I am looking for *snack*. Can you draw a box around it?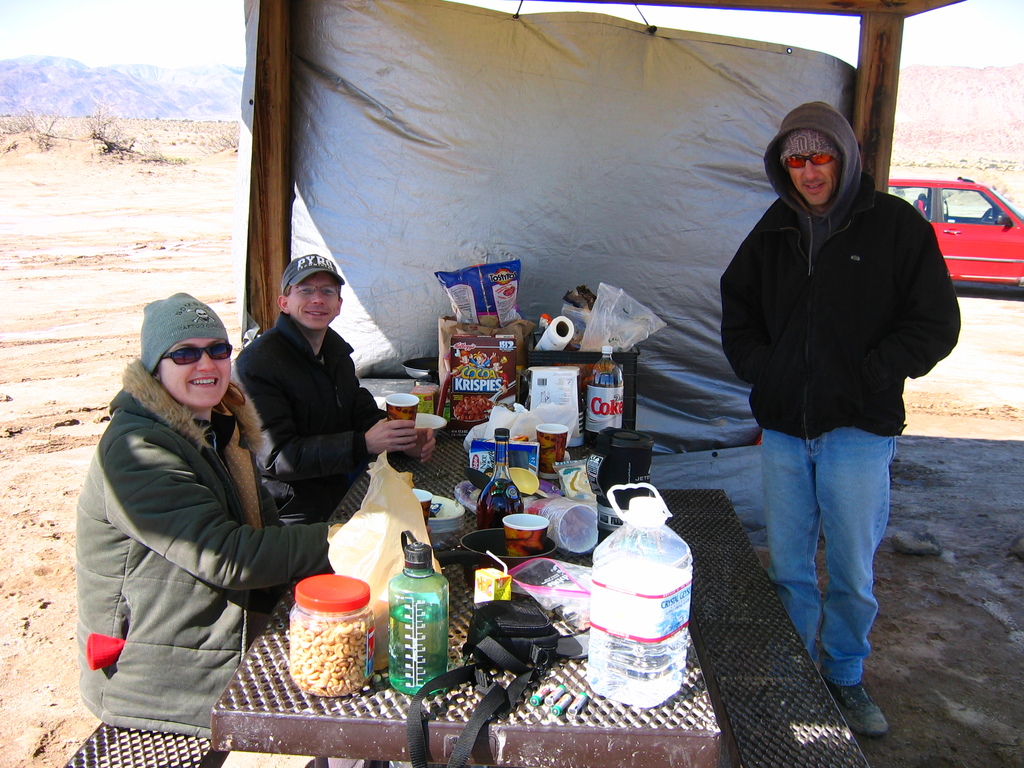
Sure, the bounding box is crop(287, 612, 378, 694).
